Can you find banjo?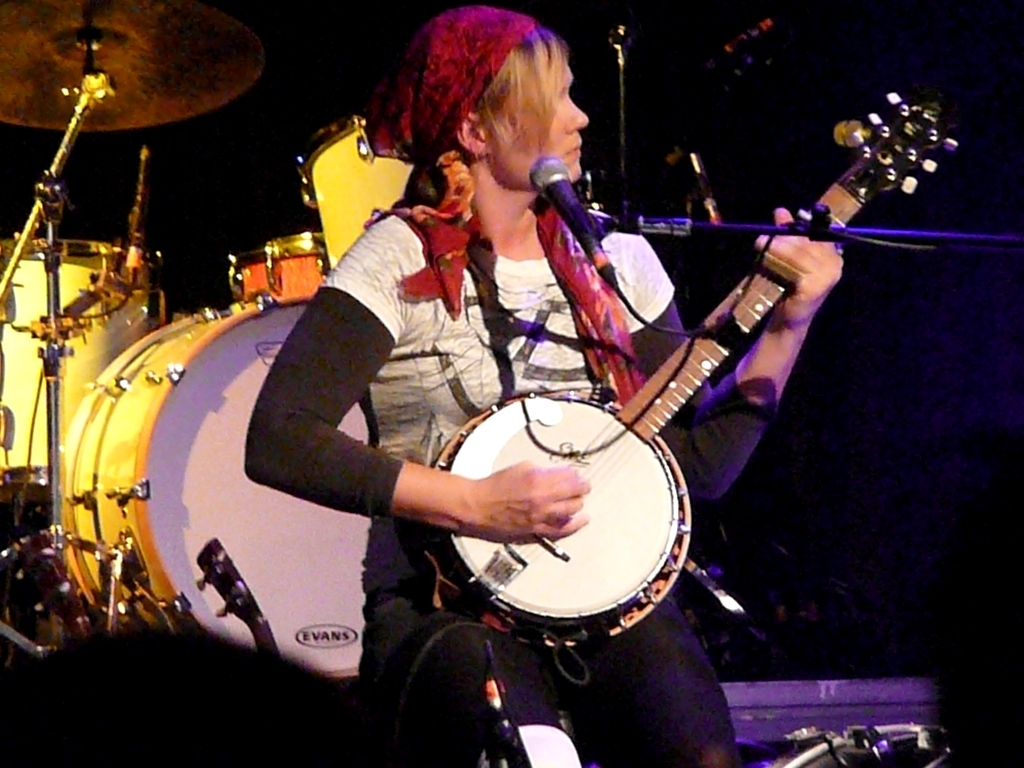
Yes, bounding box: x1=414, y1=84, x2=964, y2=696.
